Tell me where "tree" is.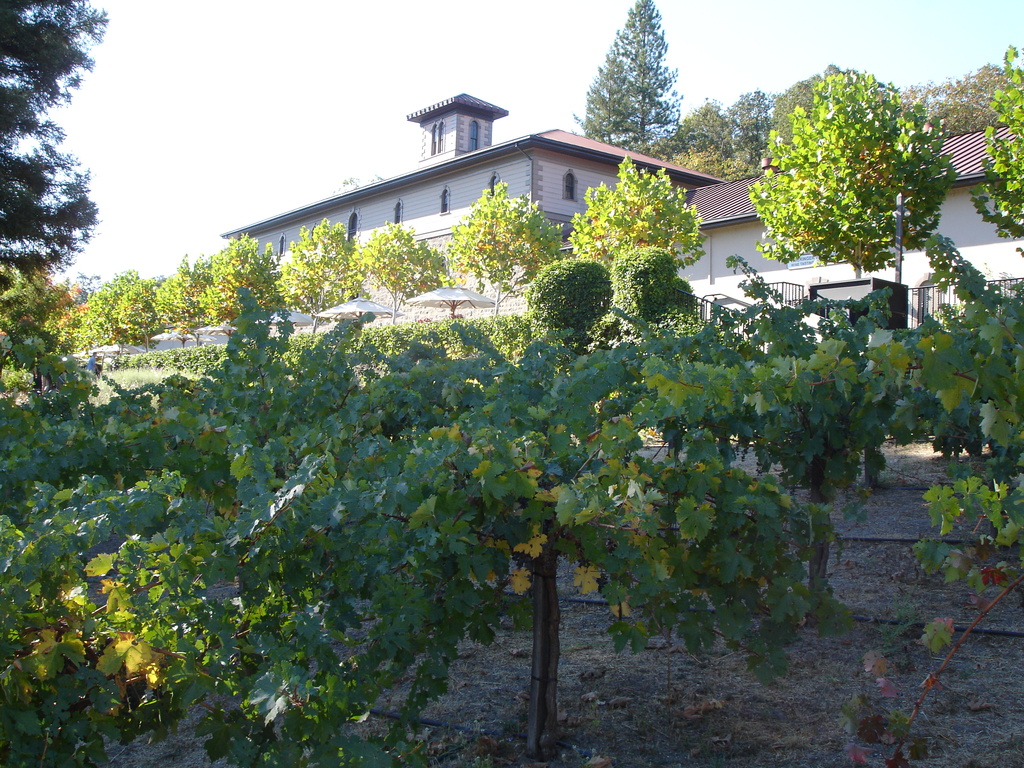
"tree" is at <bbox>0, 0, 109, 348</bbox>.
